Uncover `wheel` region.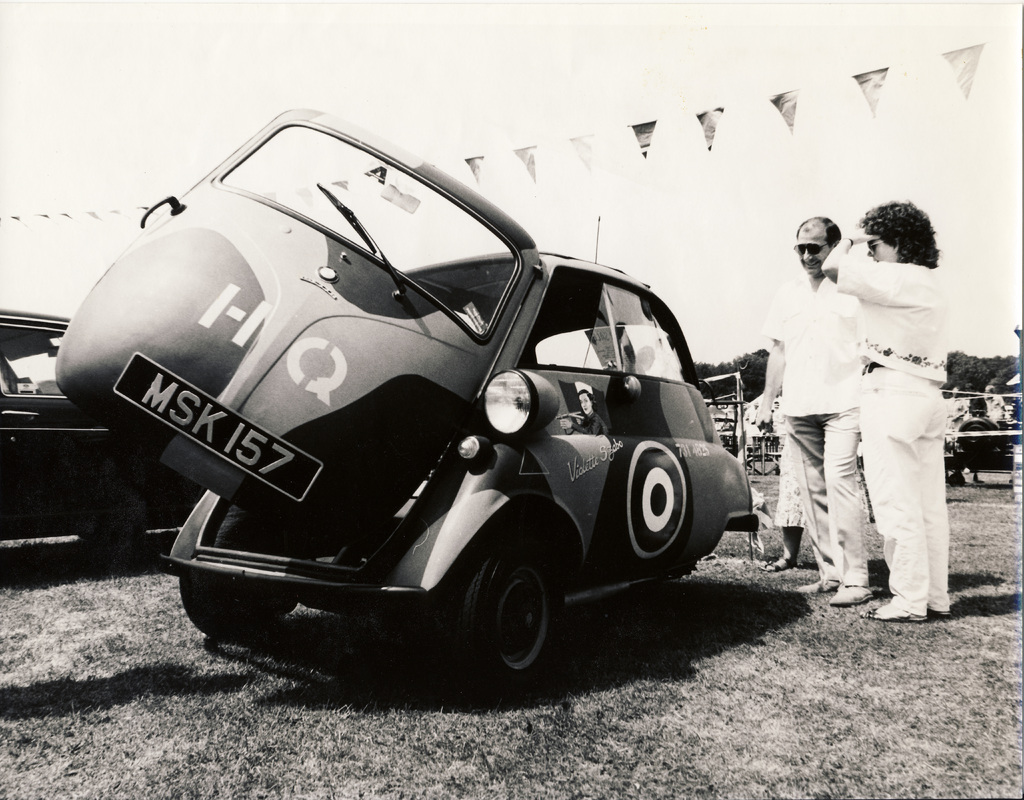
Uncovered: [176,522,282,642].
